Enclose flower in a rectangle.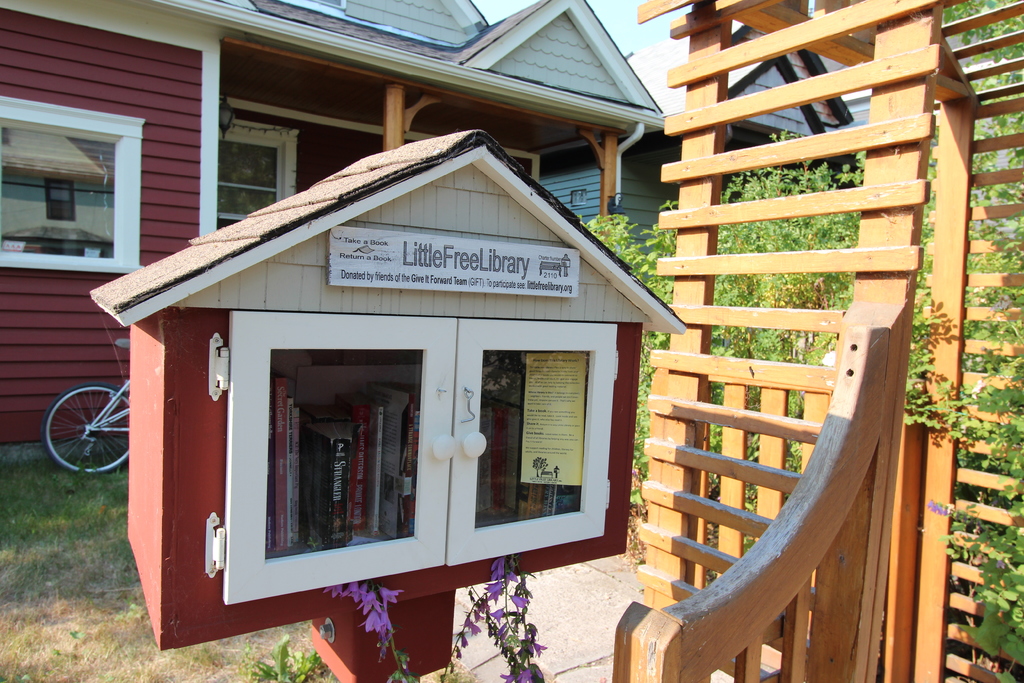
bbox(364, 608, 381, 639).
